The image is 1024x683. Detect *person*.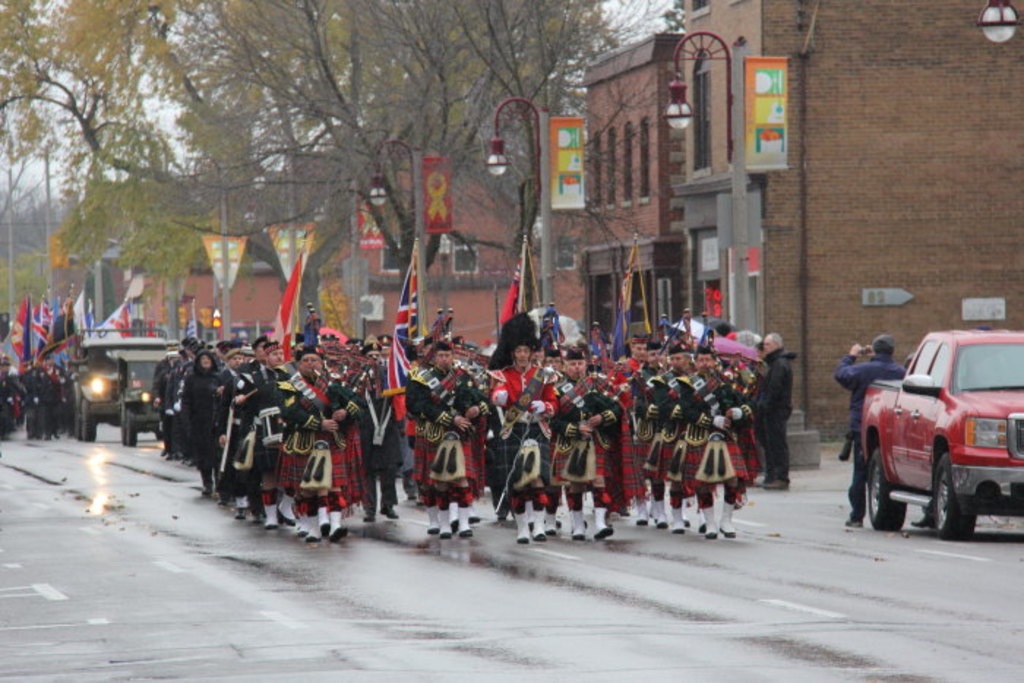
Detection: select_region(835, 333, 904, 528).
